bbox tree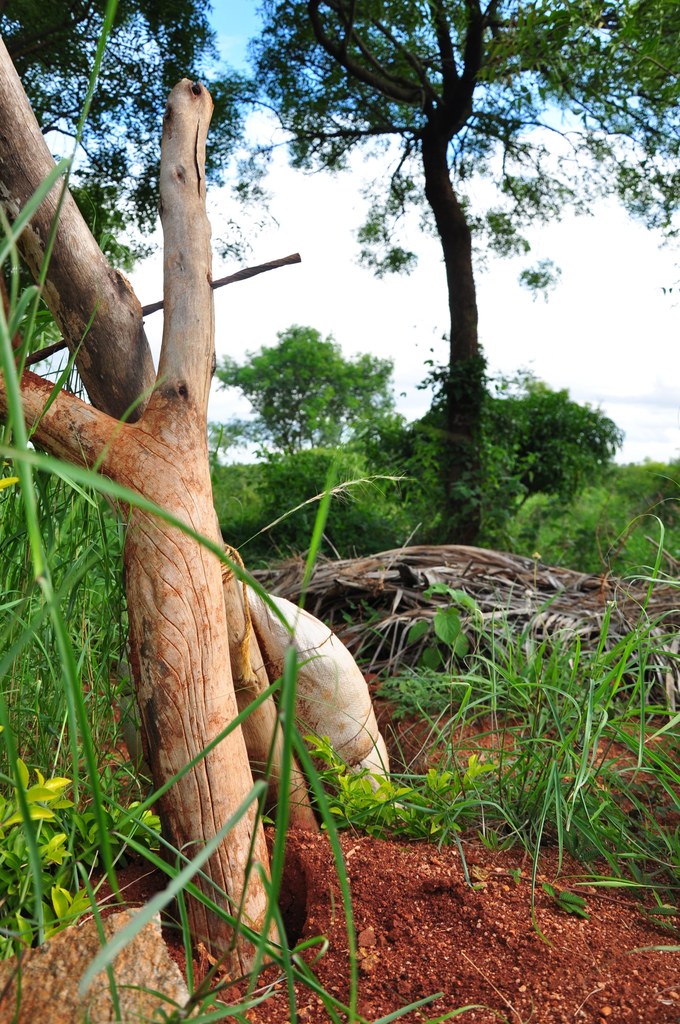
pyautogui.locateOnScreen(421, 340, 626, 502)
